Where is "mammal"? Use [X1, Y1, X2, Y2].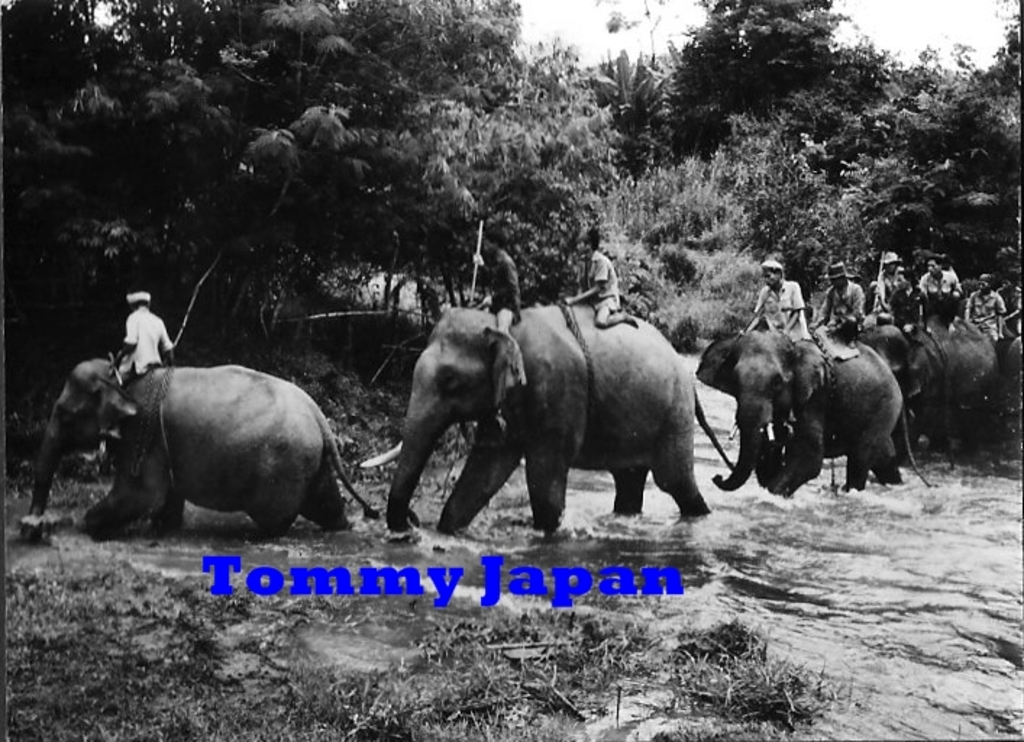
[575, 219, 642, 330].
